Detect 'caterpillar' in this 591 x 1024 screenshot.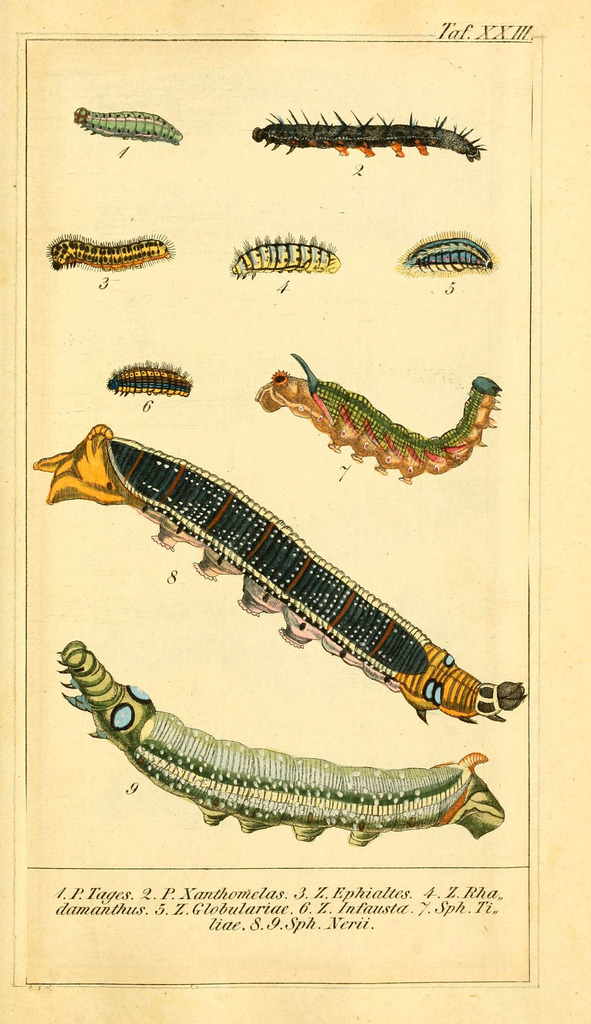
Detection: [x1=255, y1=108, x2=482, y2=162].
